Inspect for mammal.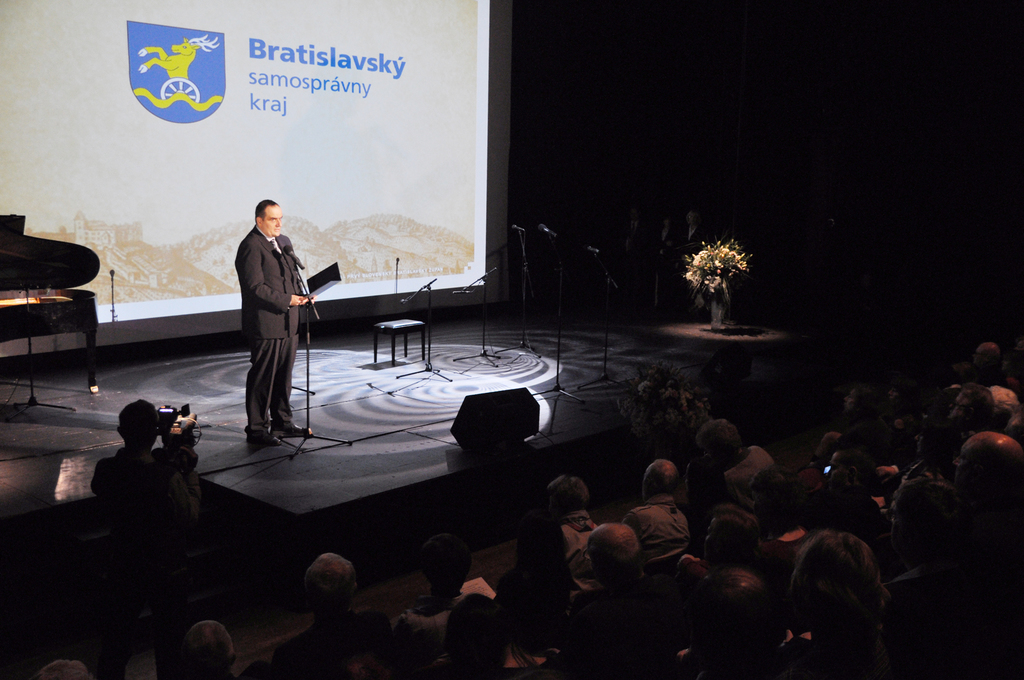
Inspection: bbox=(866, 460, 897, 515).
